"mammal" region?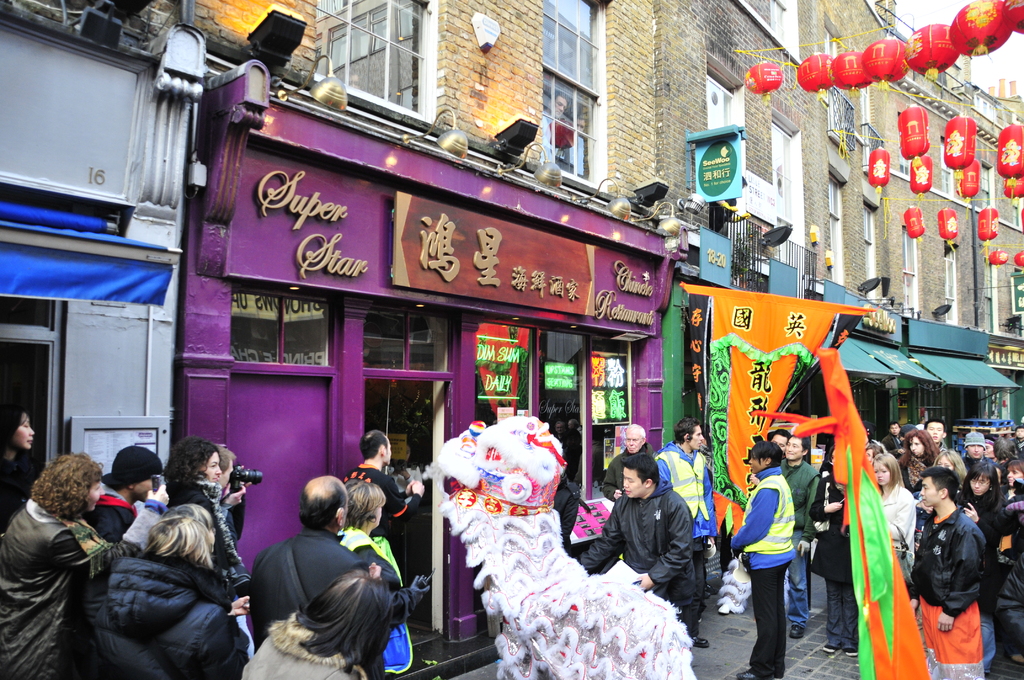
235:565:409:679
